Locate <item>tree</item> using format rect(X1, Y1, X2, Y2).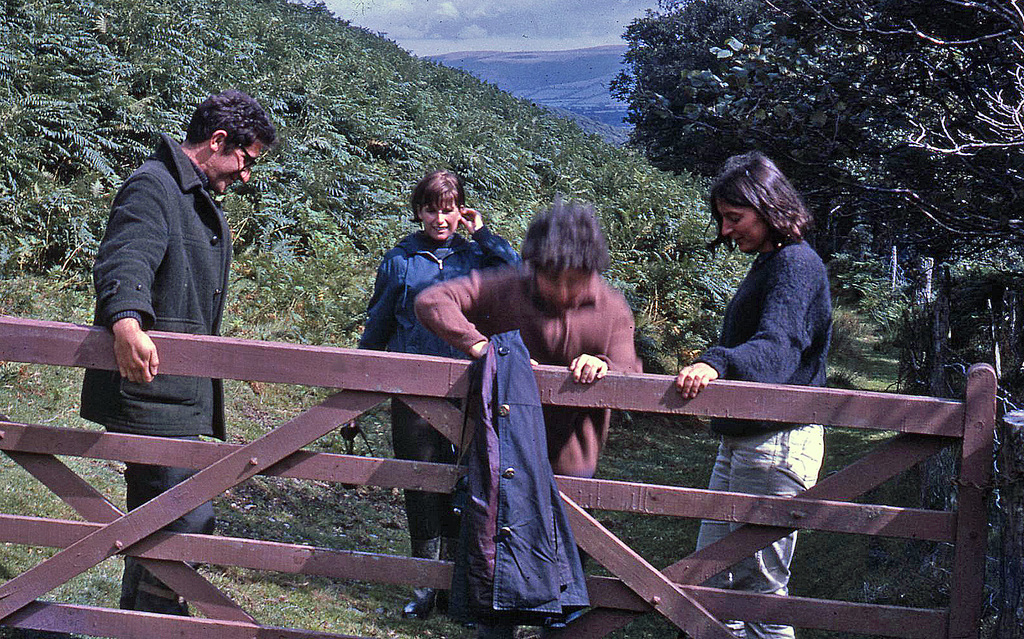
rect(962, 353, 1006, 548).
